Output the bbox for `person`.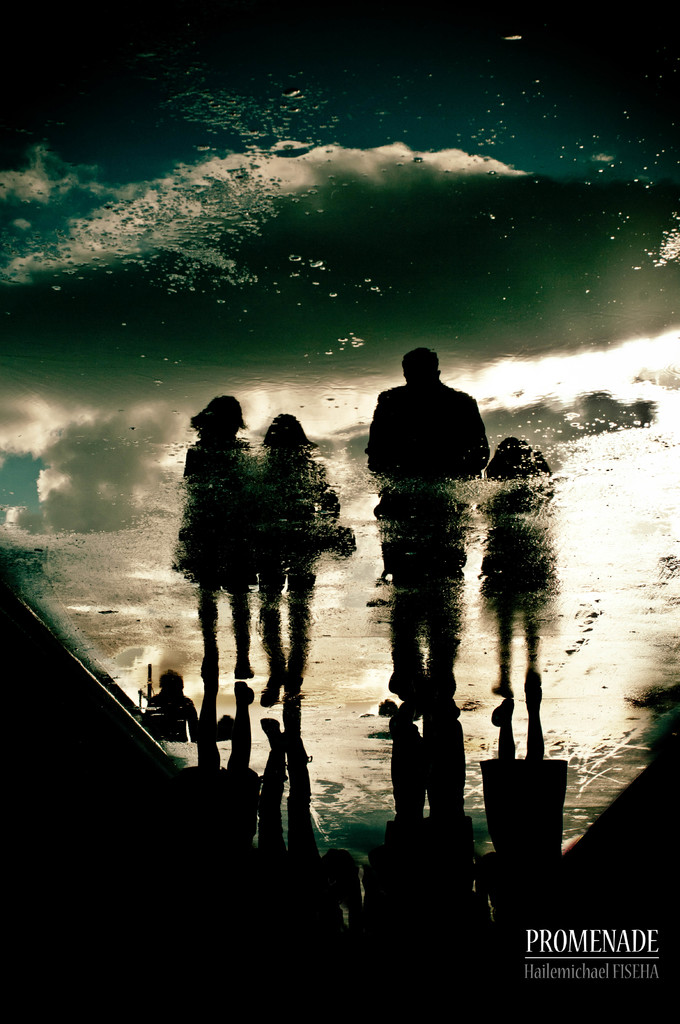
{"left": 260, "top": 414, "right": 356, "bottom": 706}.
